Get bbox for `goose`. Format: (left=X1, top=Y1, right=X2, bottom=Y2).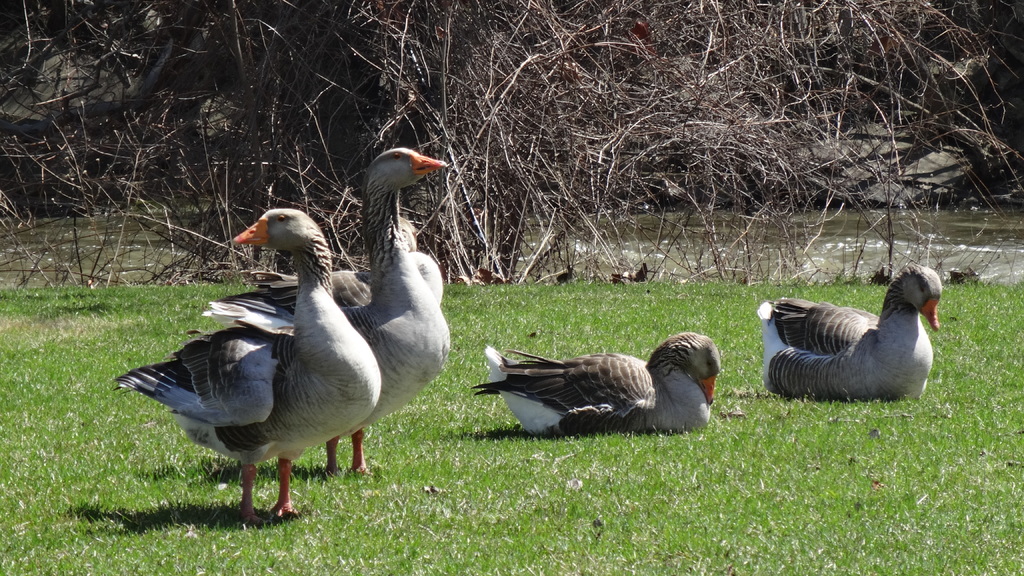
(left=473, top=331, right=723, bottom=433).
